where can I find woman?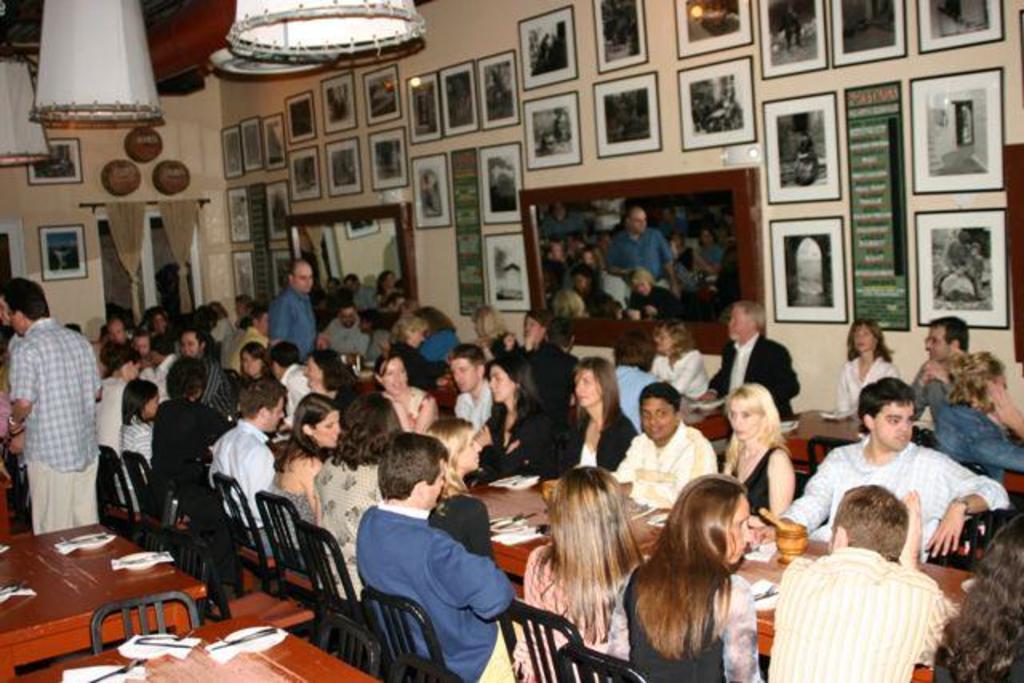
You can find it at [left=366, top=353, right=438, bottom=433].
